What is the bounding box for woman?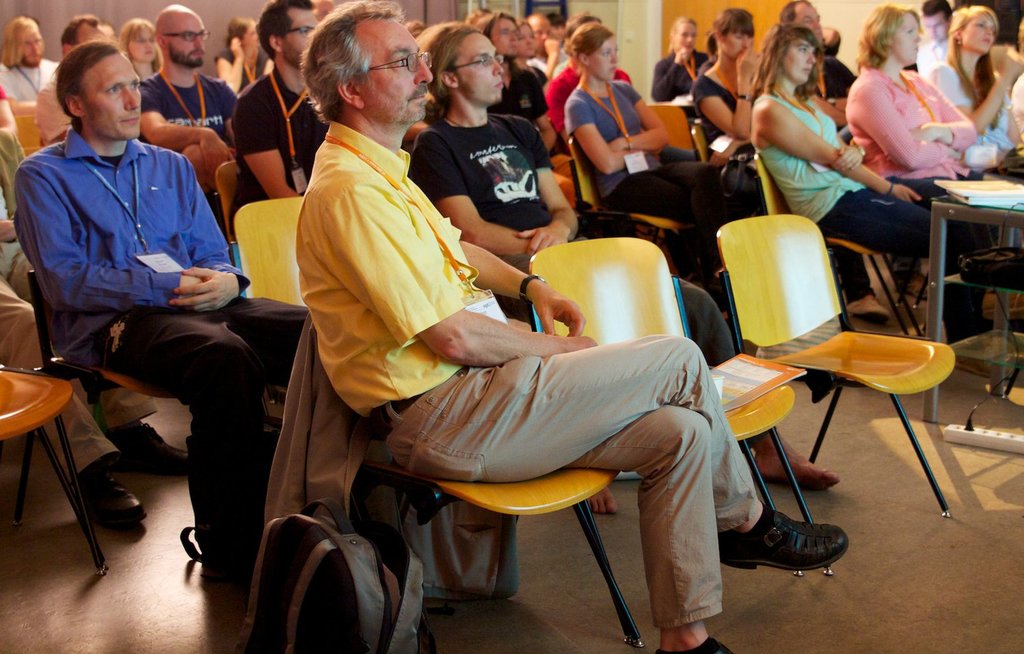
region(515, 18, 557, 85).
